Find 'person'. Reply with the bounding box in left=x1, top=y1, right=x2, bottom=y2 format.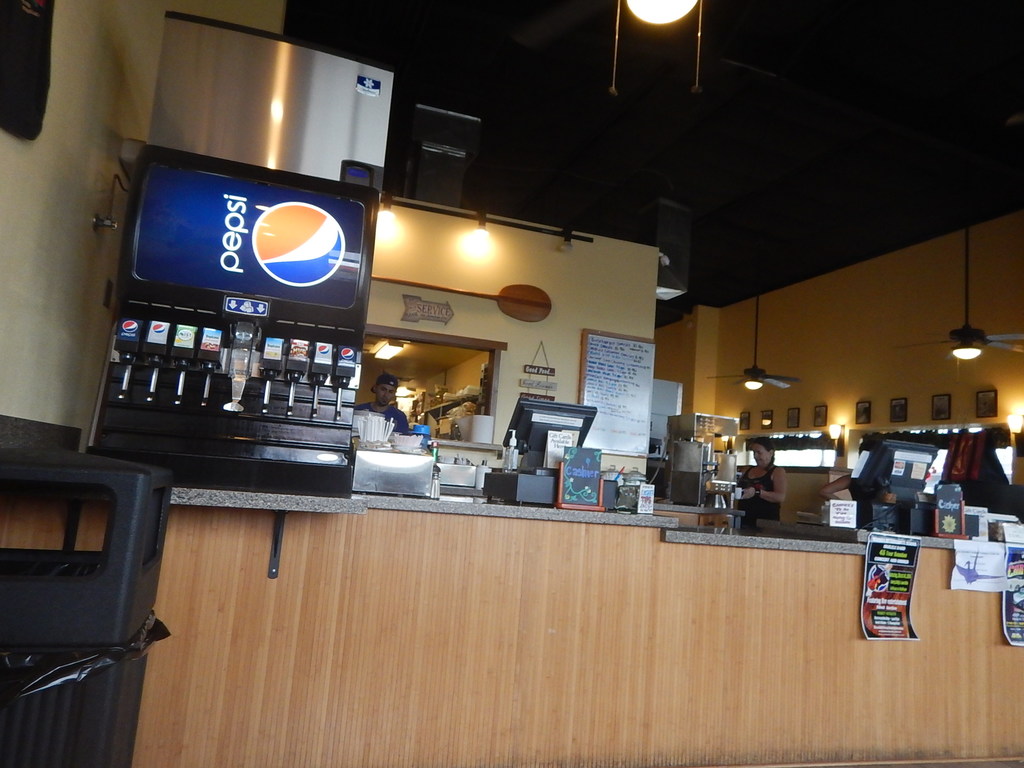
left=738, top=437, right=788, bottom=523.
